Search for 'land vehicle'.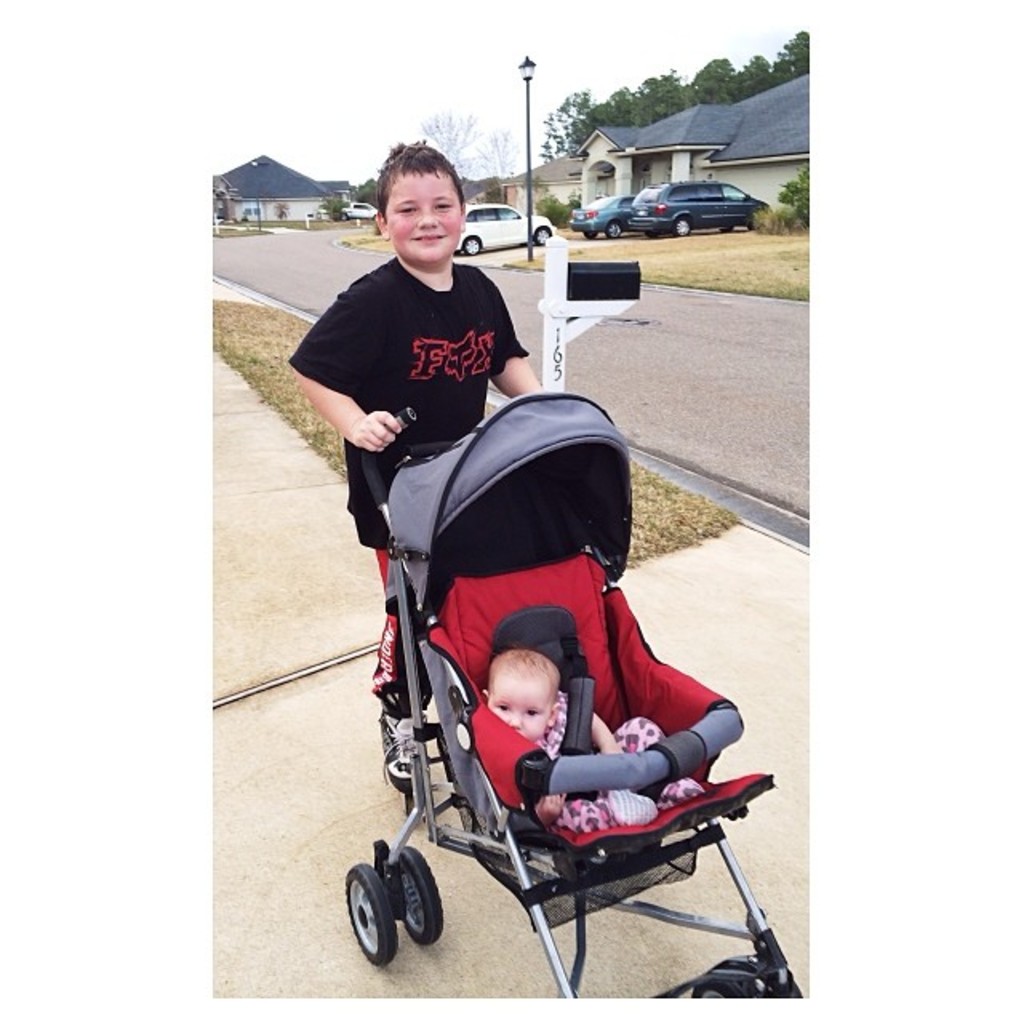
Found at {"x1": 624, "y1": 179, "x2": 773, "y2": 235}.
